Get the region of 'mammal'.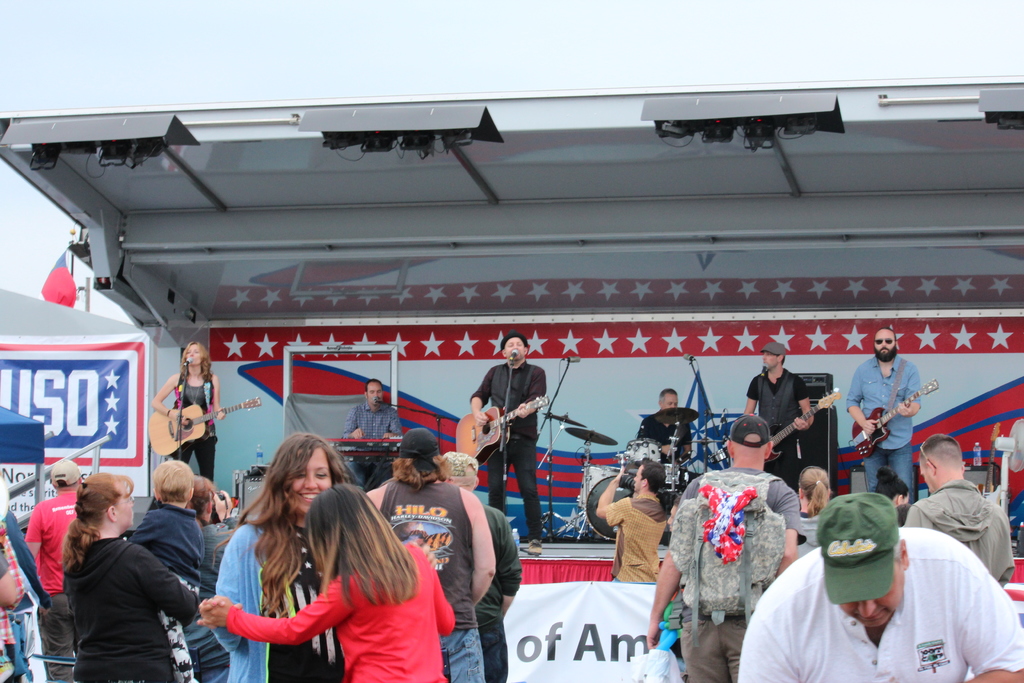
202/428/357/682.
